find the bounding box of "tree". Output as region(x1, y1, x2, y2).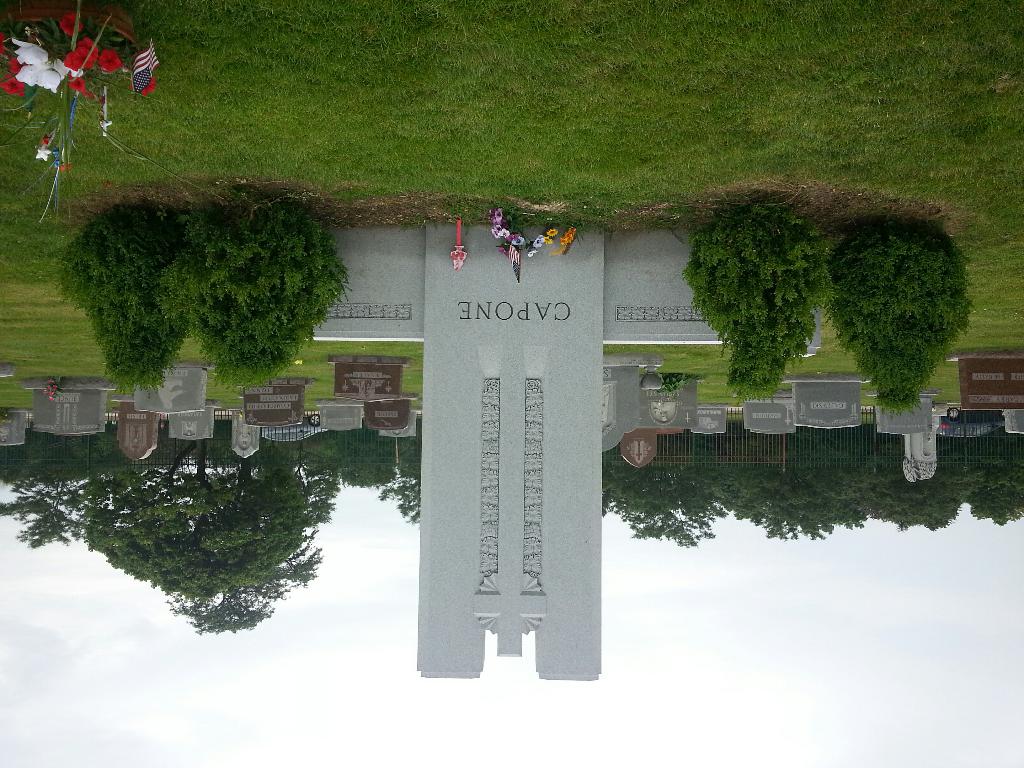
region(643, 148, 968, 426).
